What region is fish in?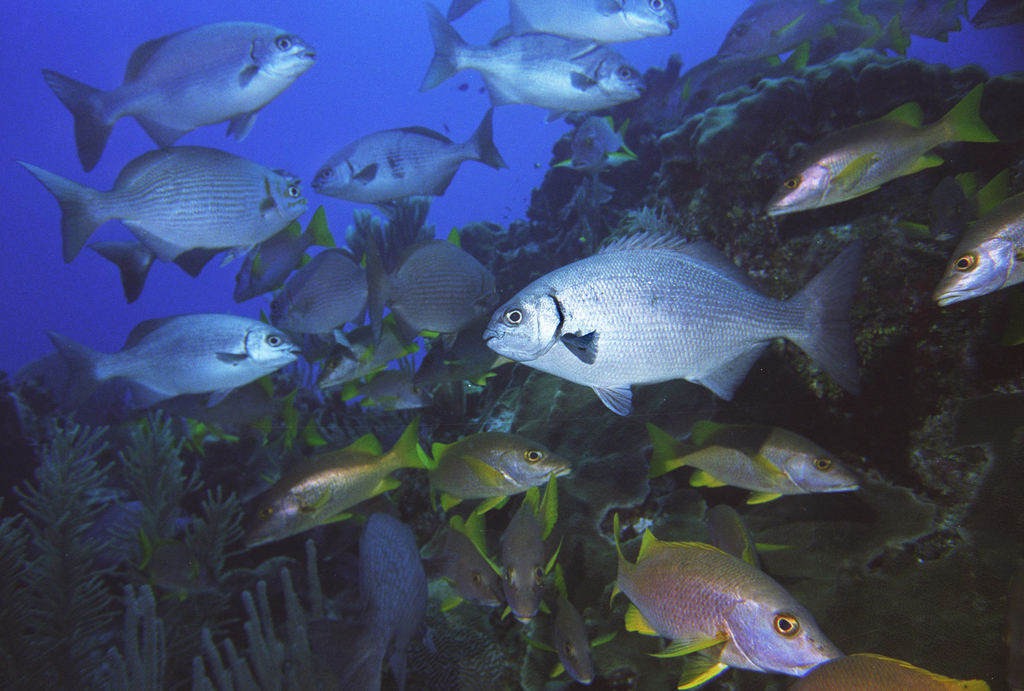
[15,134,317,265].
